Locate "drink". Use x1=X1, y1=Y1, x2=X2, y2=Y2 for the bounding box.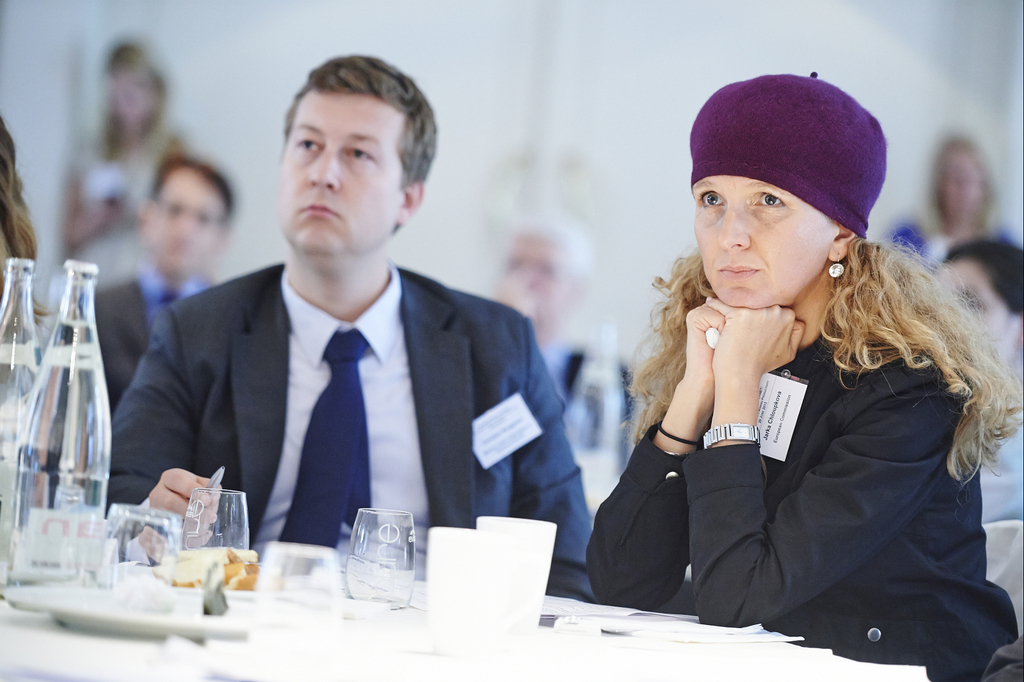
x1=336, y1=512, x2=419, y2=606.
